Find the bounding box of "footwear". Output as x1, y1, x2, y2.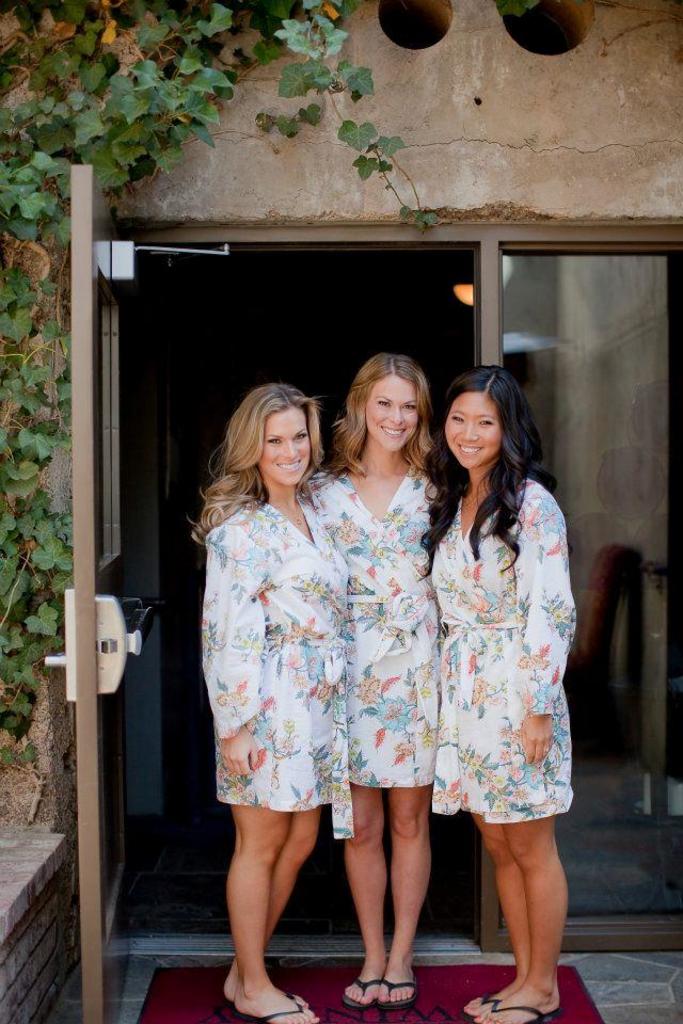
248, 989, 316, 1023.
